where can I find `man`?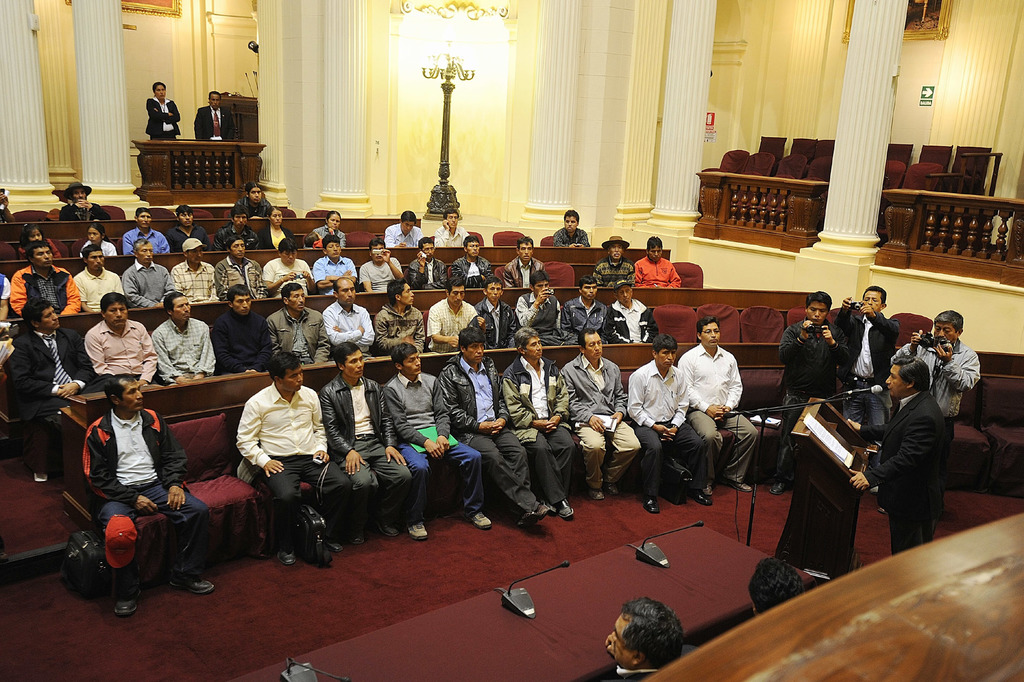
You can find it at [left=385, top=209, right=424, bottom=247].
